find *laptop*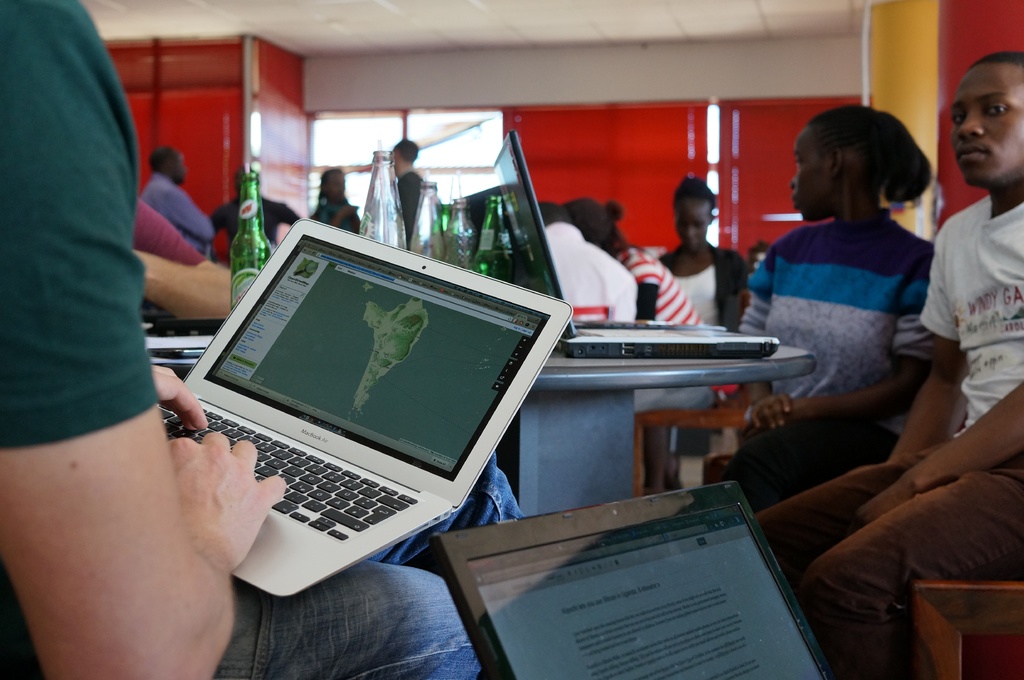
BBox(432, 480, 832, 679)
